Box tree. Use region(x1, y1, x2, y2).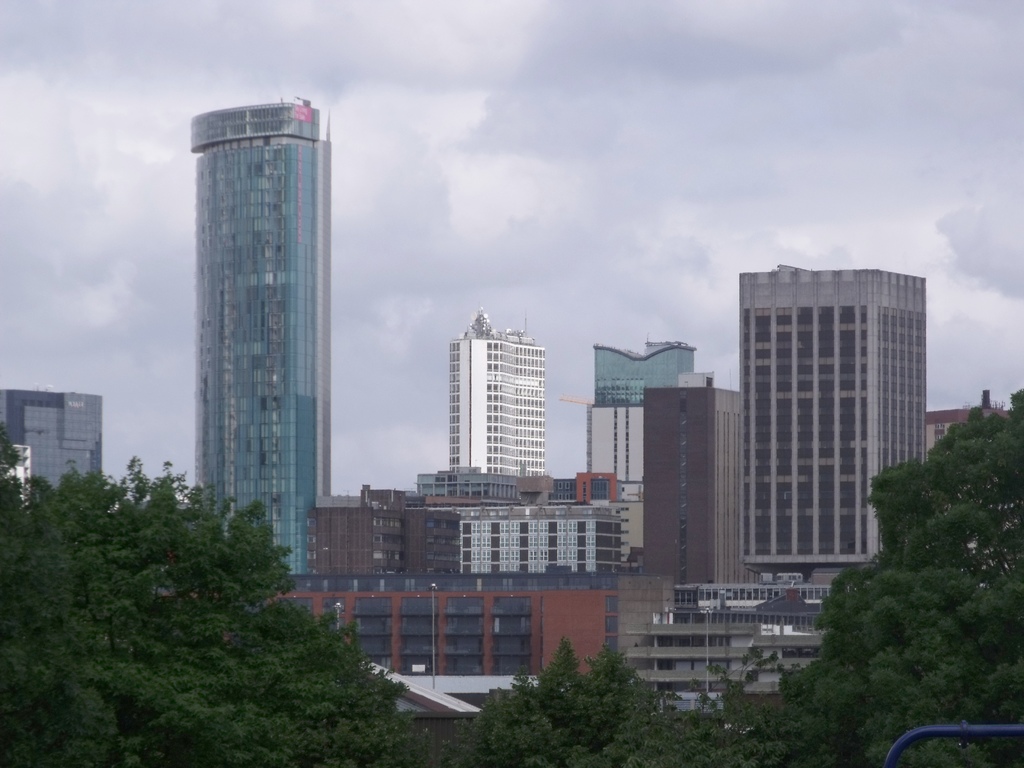
region(0, 419, 419, 767).
